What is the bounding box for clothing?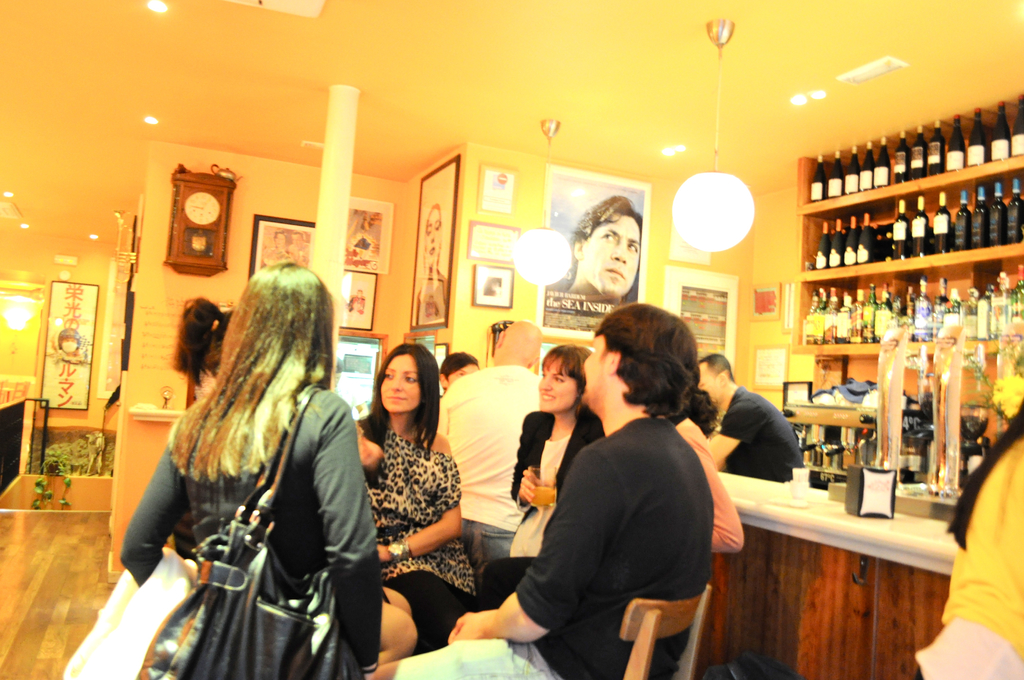
box=[511, 376, 620, 599].
